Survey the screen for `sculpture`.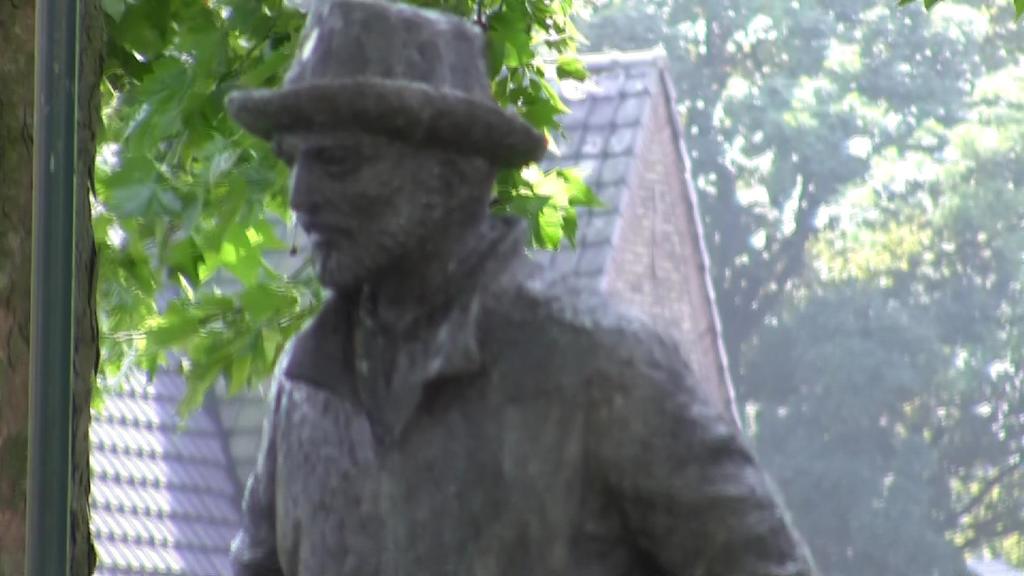
Survey found: <box>205,47,817,563</box>.
